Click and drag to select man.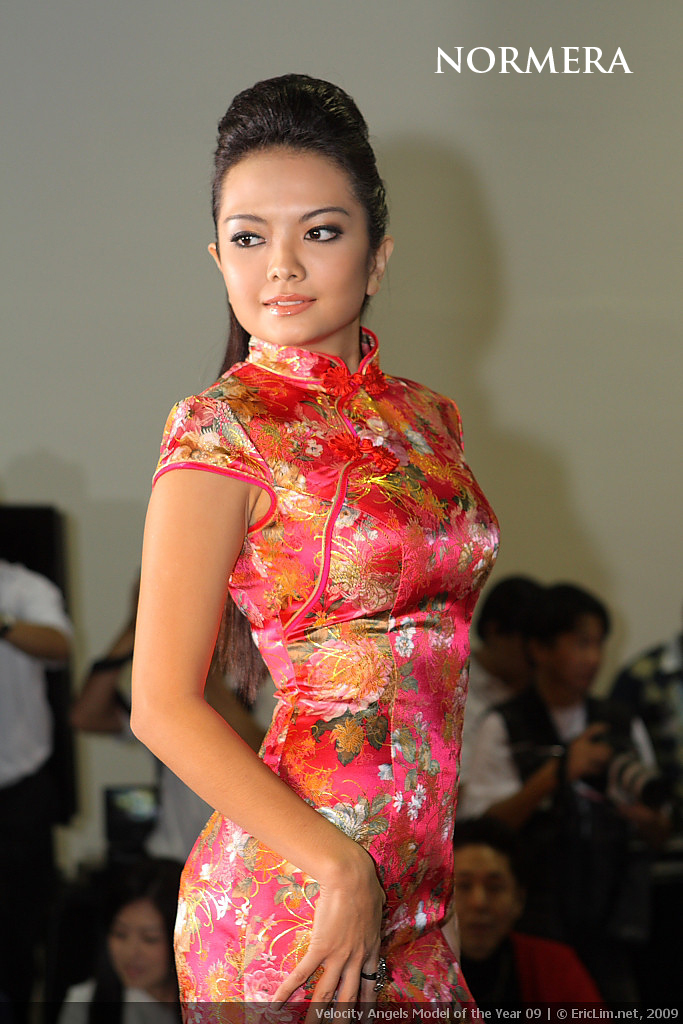
Selection: box(456, 814, 602, 1023).
